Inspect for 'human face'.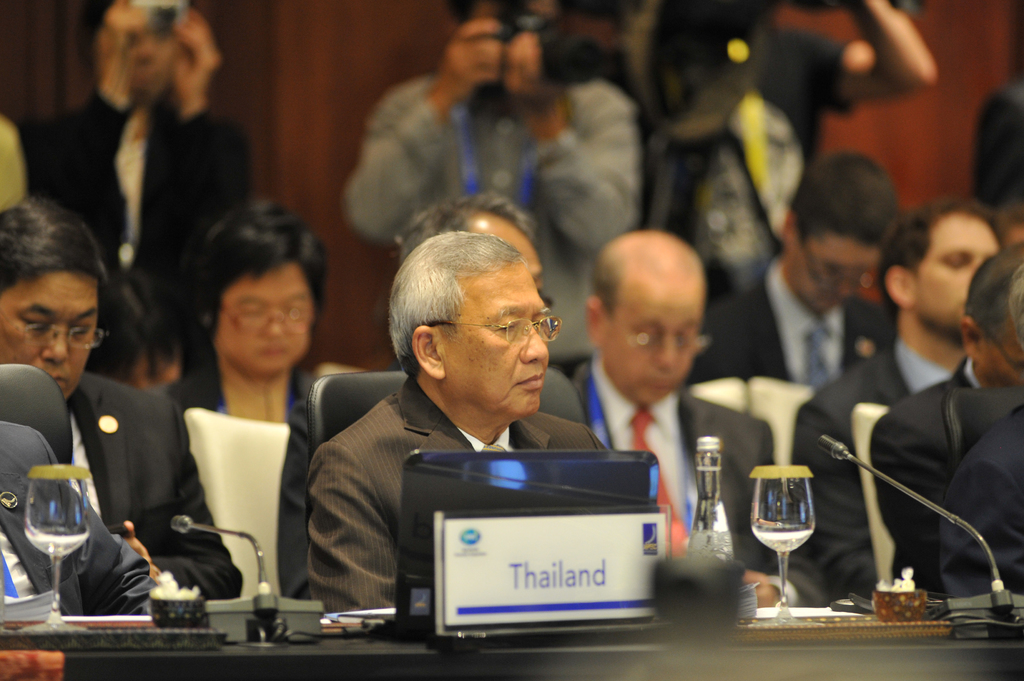
Inspection: (x1=0, y1=271, x2=99, y2=402).
